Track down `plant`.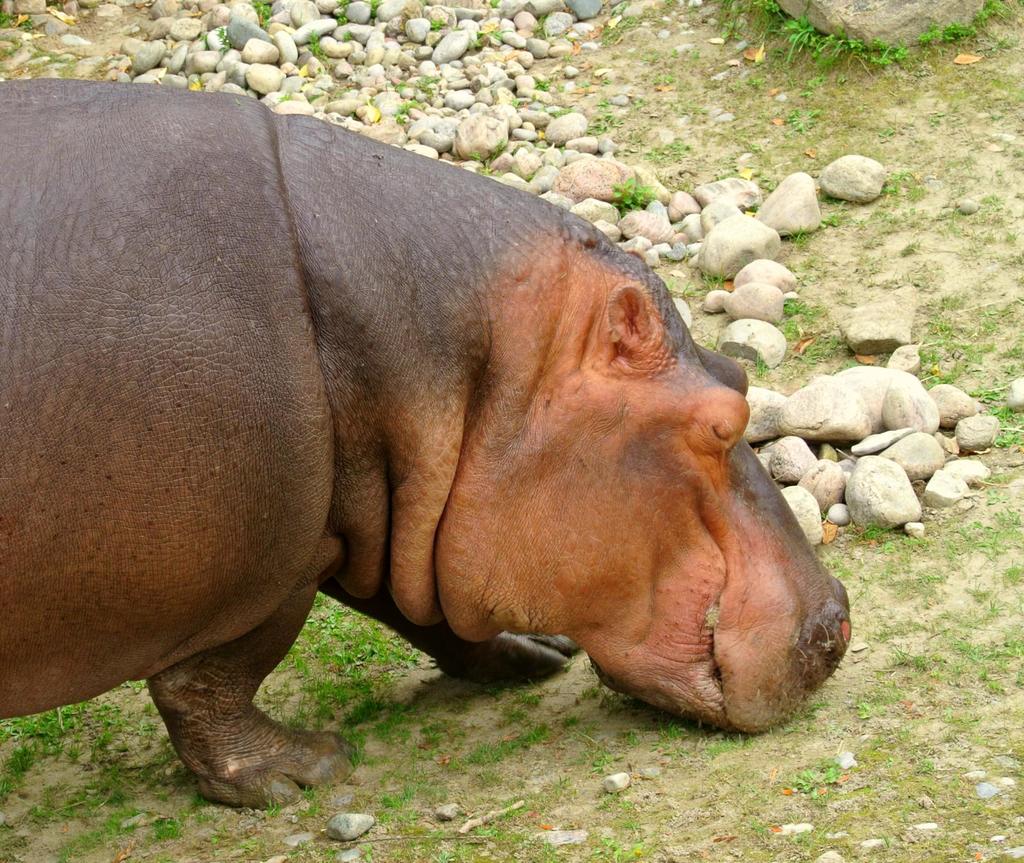
Tracked to [278, 94, 293, 102].
